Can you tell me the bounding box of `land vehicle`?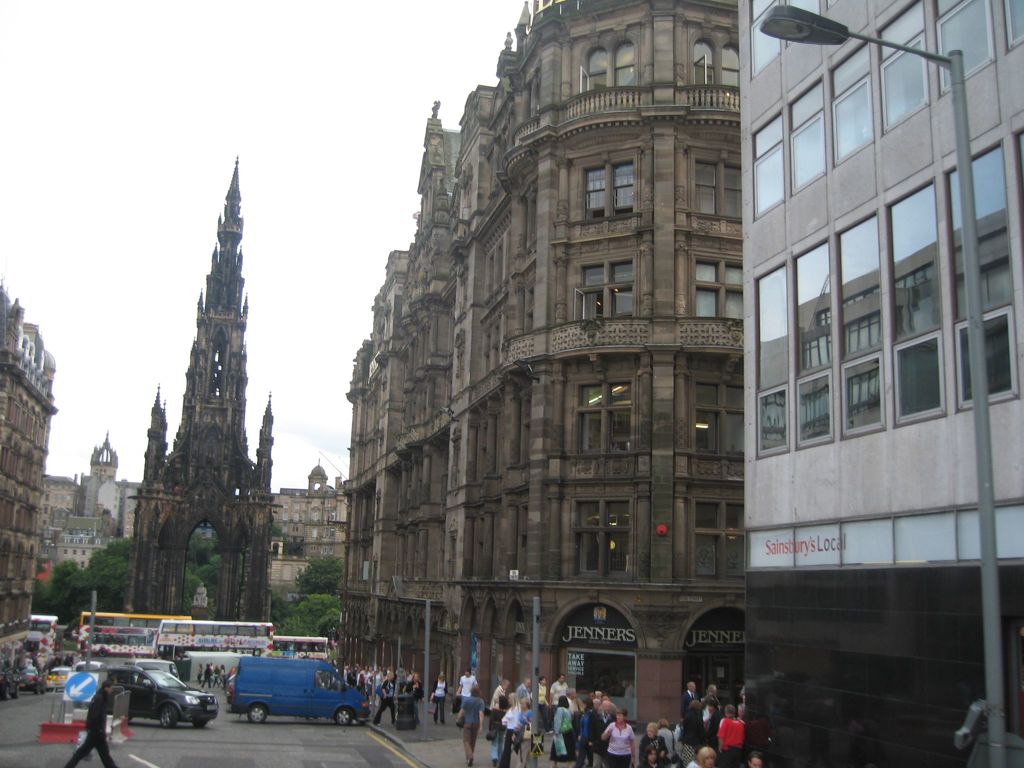
left=125, top=658, right=182, bottom=682.
